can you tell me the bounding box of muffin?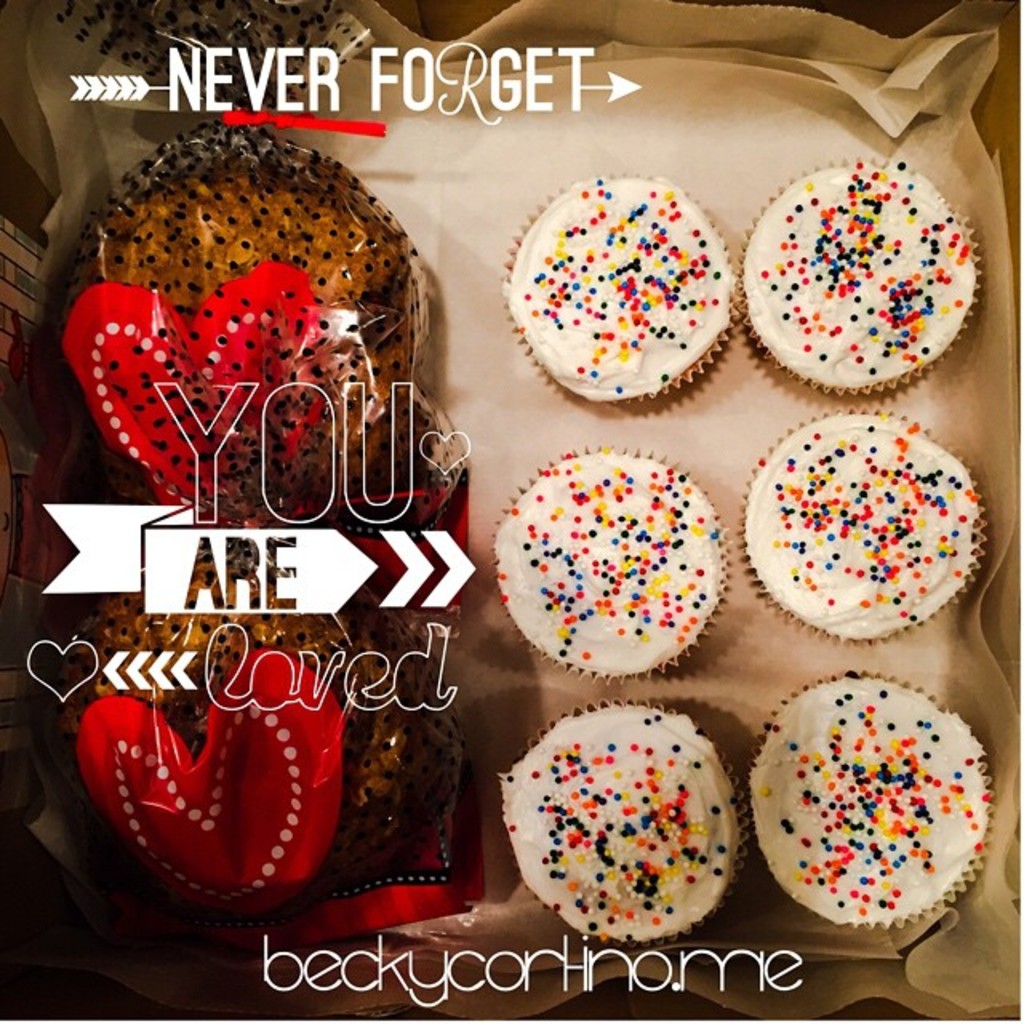
locate(53, 518, 458, 925).
